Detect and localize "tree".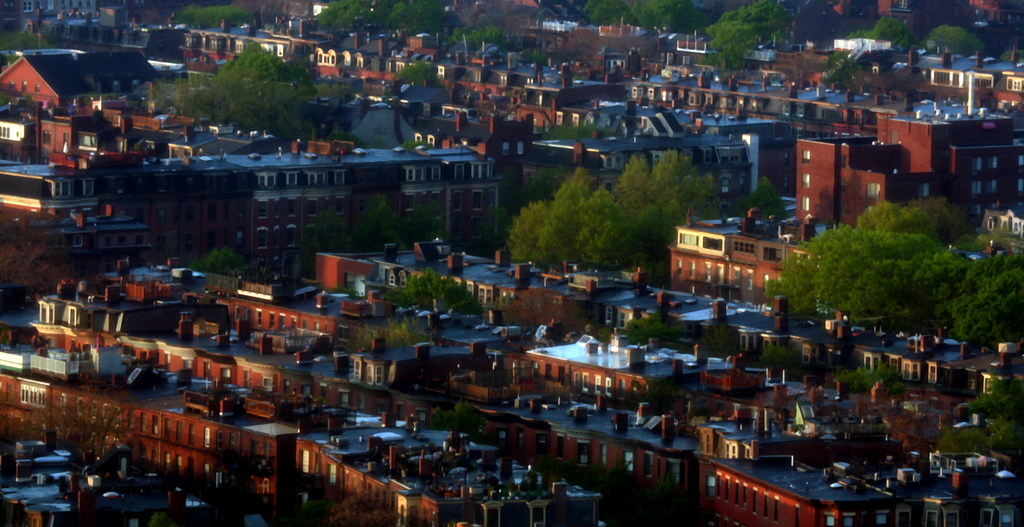
Localized at [x1=844, y1=11, x2=917, y2=51].
